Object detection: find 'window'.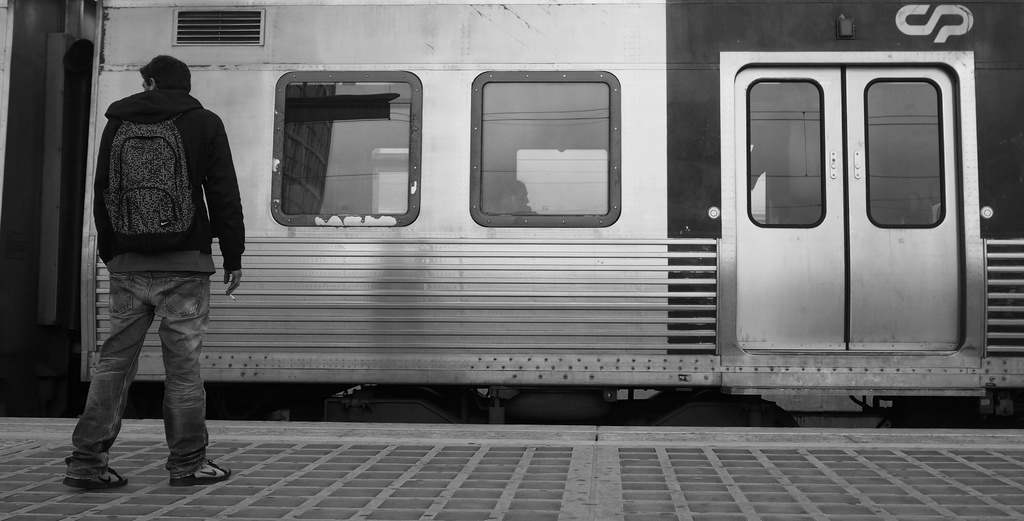
<box>469,72,620,228</box>.
